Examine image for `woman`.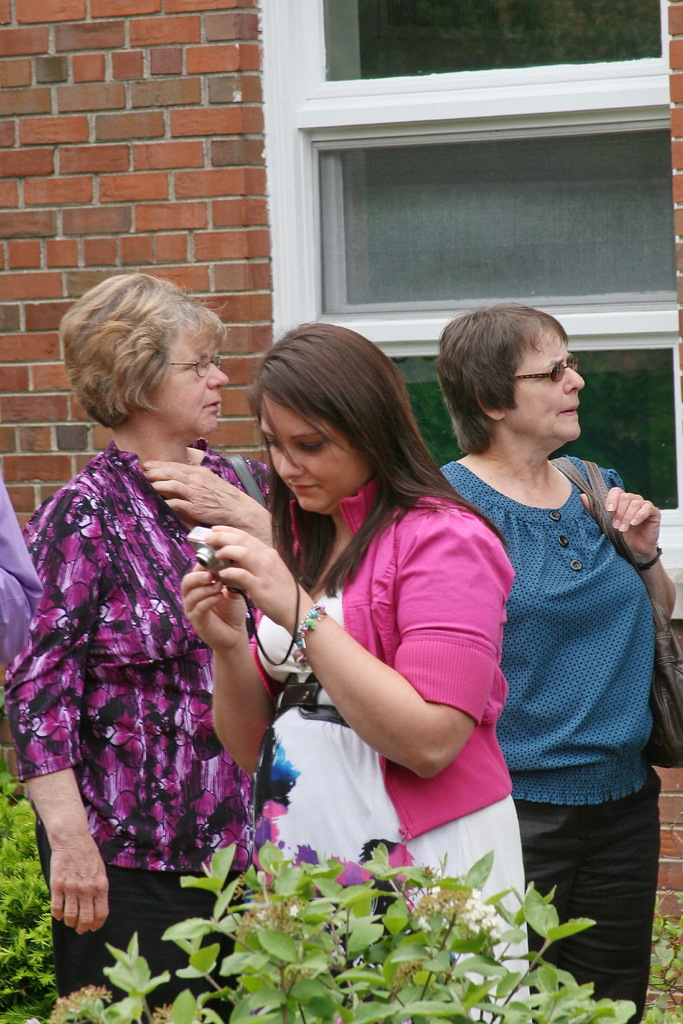
Examination result: x1=19, y1=244, x2=260, y2=963.
